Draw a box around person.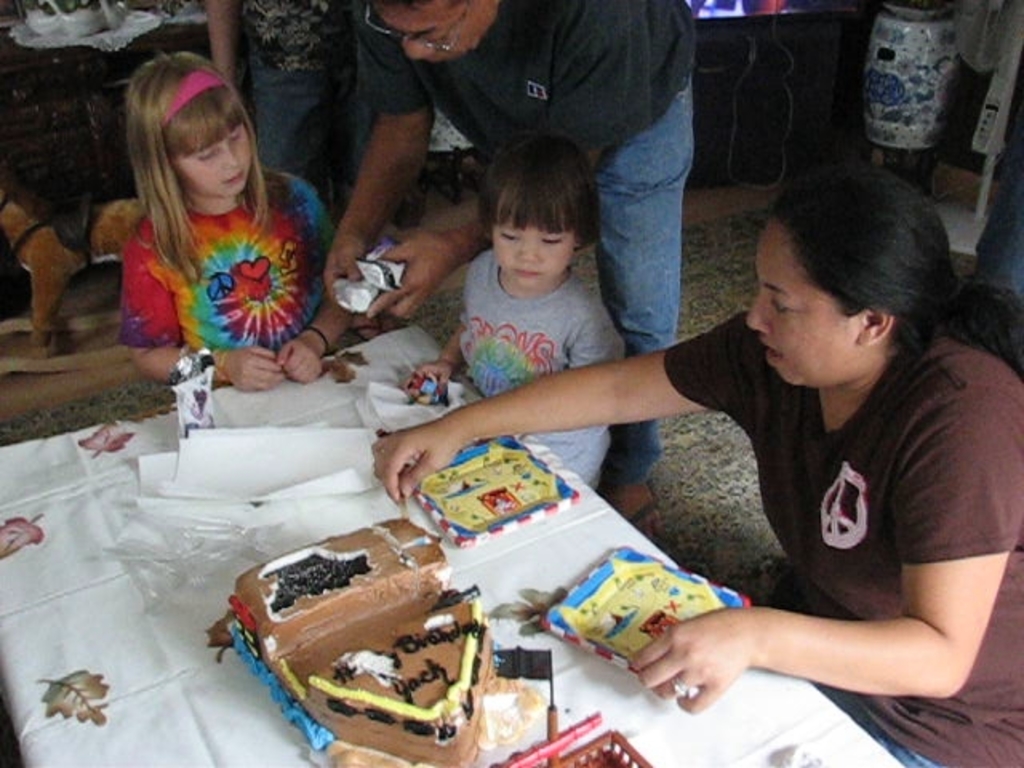
BBox(0, 142, 147, 366).
